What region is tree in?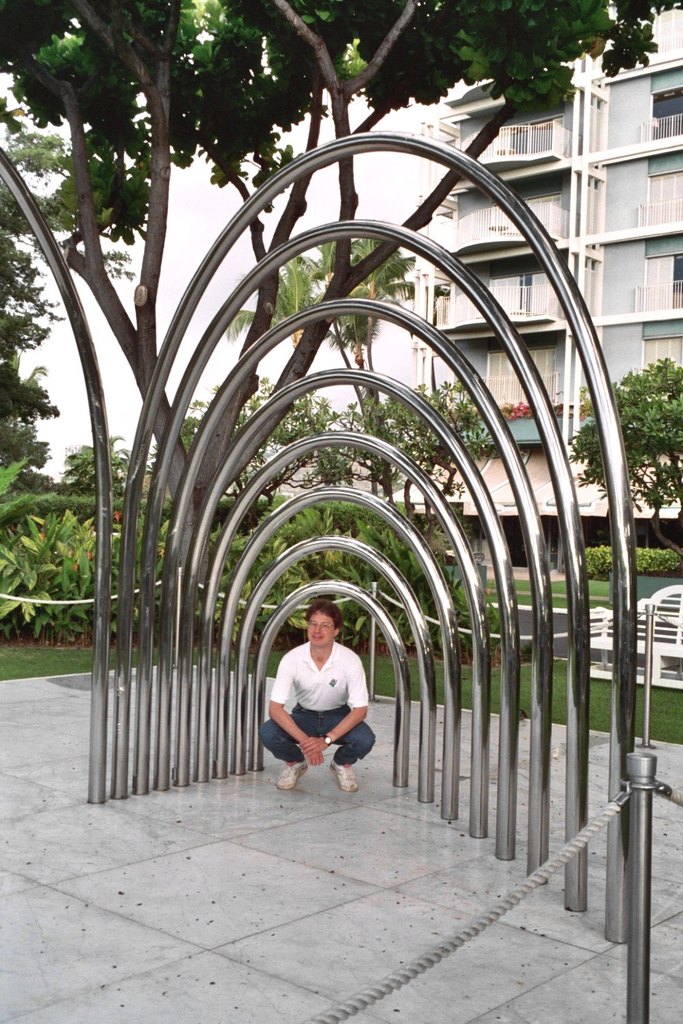
x1=0, y1=357, x2=50, y2=489.
